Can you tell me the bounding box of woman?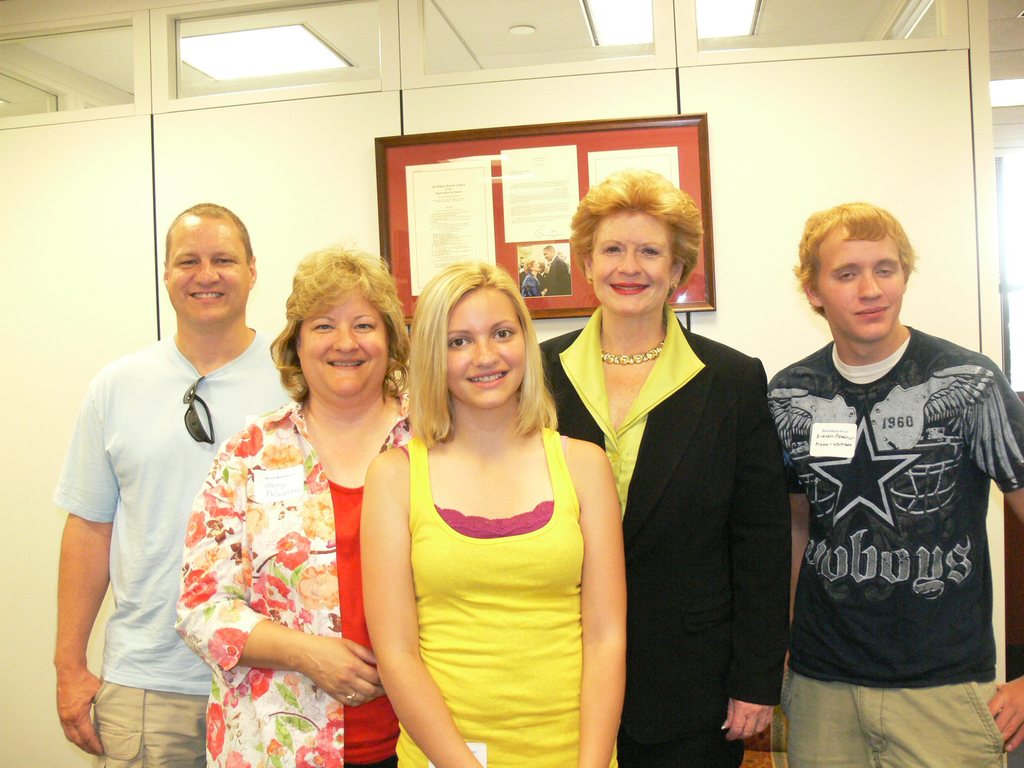
pyautogui.locateOnScreen(361, 262, 629, 767).
